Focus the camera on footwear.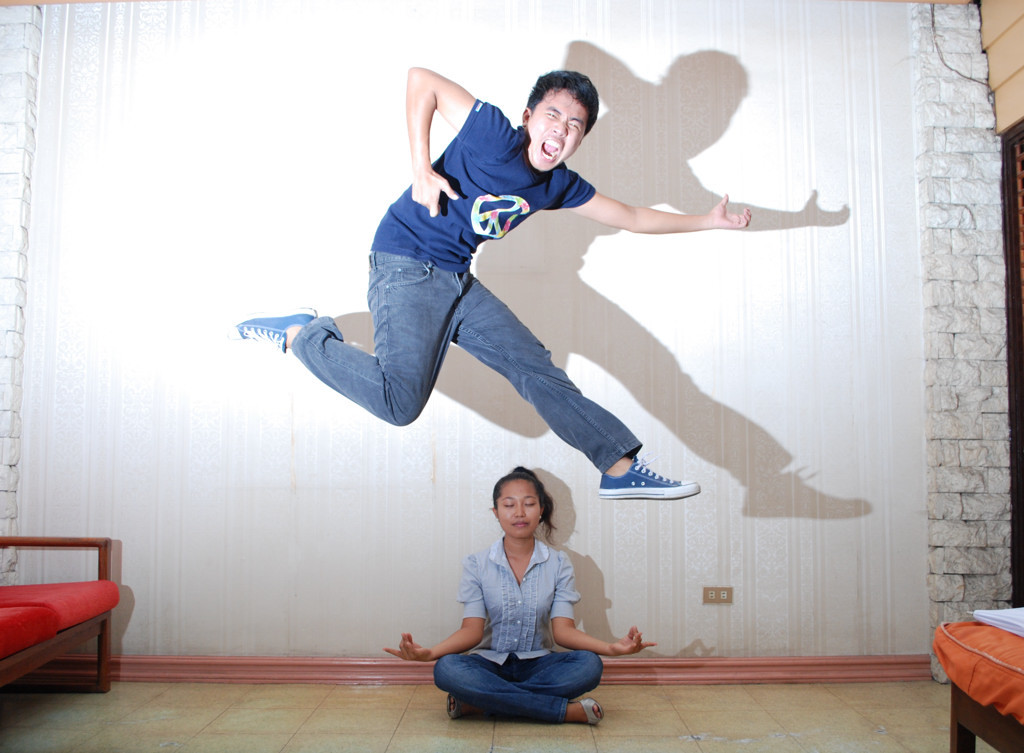
Focus region: <bbox>234, 313, 318, 354</bbox>.
